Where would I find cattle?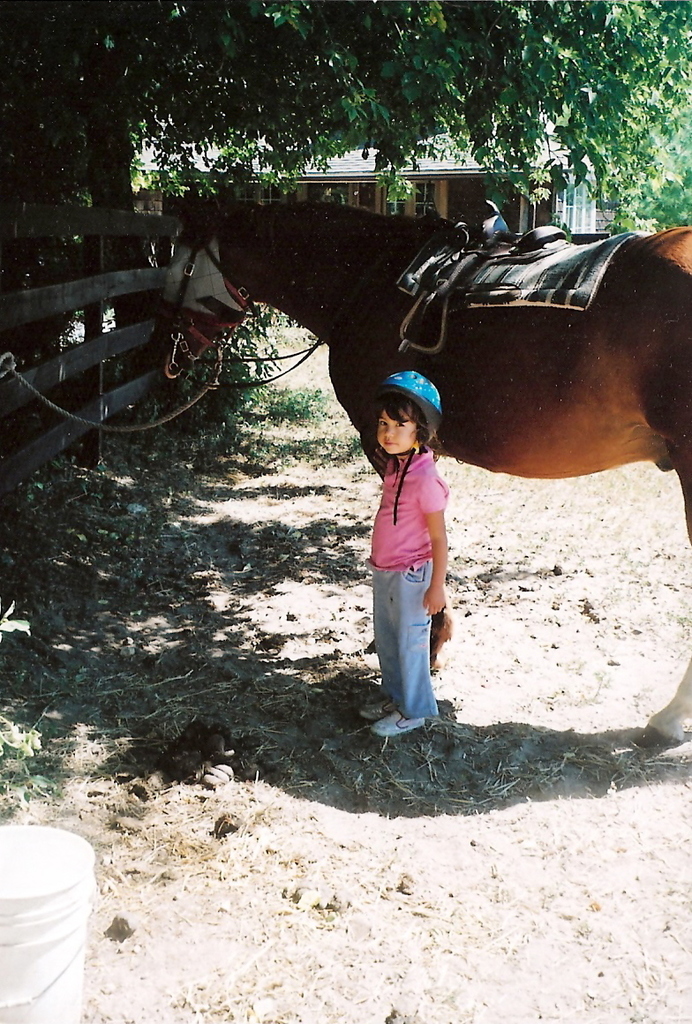
At bbox(169, 203, 691, 516).
